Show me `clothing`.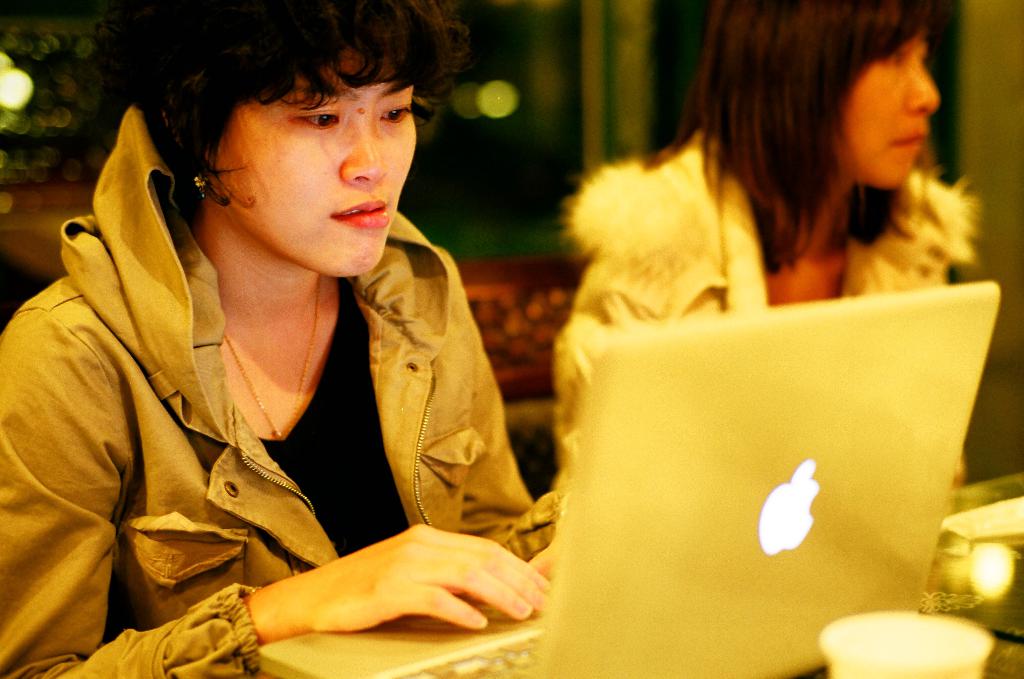
`clothing` is here: 0 104 561 678.
